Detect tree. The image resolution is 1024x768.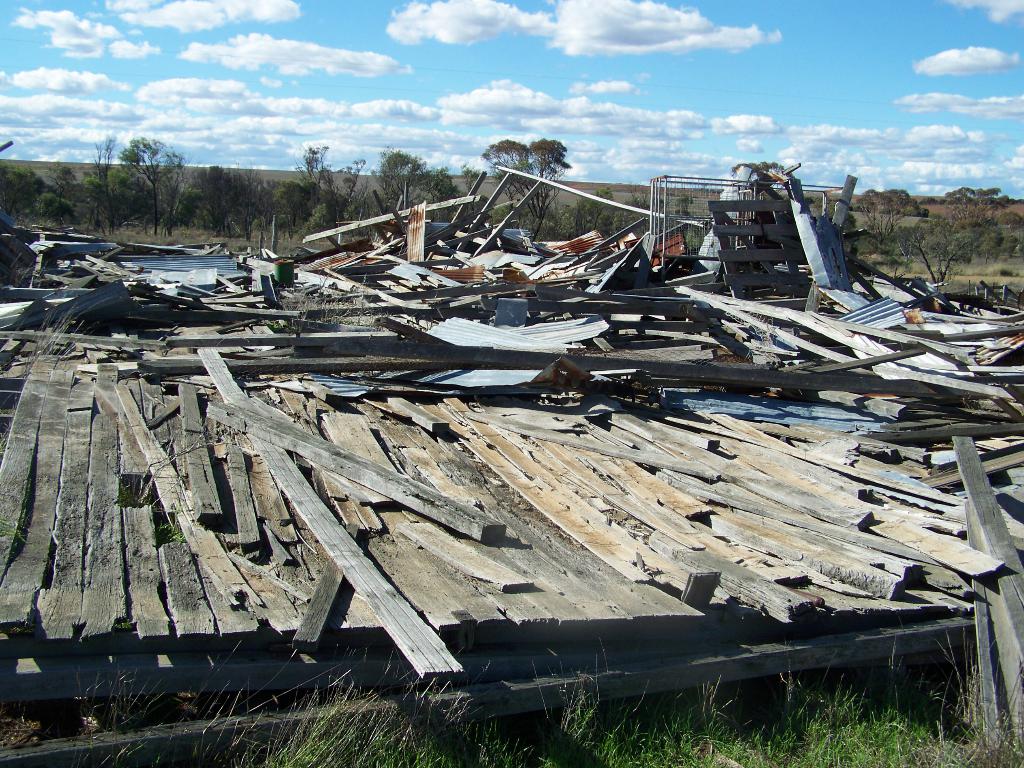
Rect(368, 132, 467, 236).
